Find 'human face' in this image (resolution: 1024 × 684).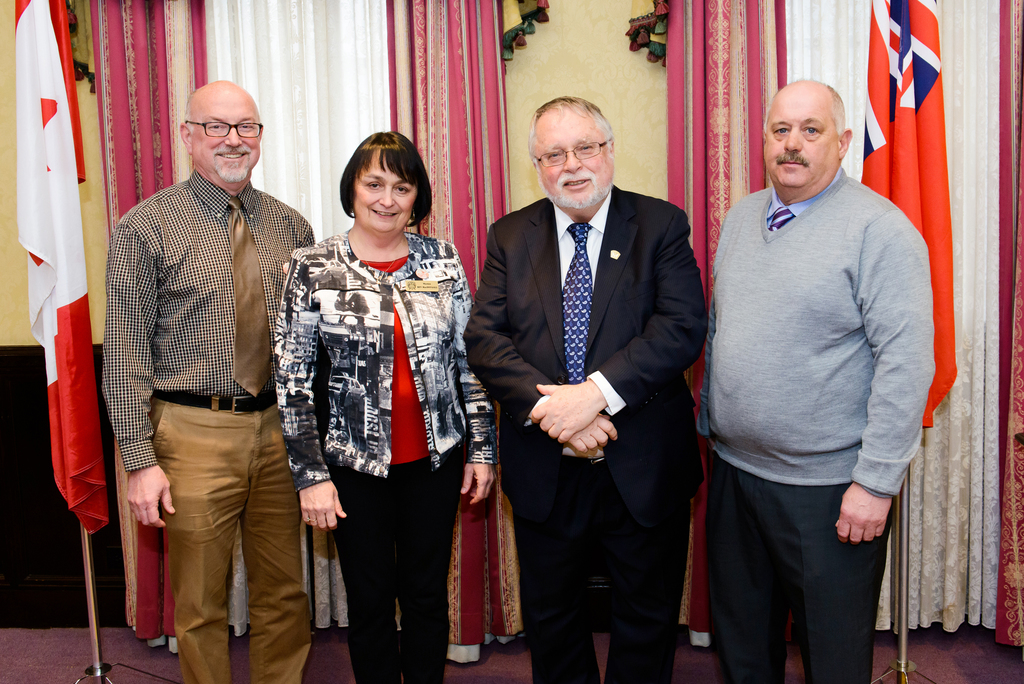
select_region(186, 101, 260, 179).
